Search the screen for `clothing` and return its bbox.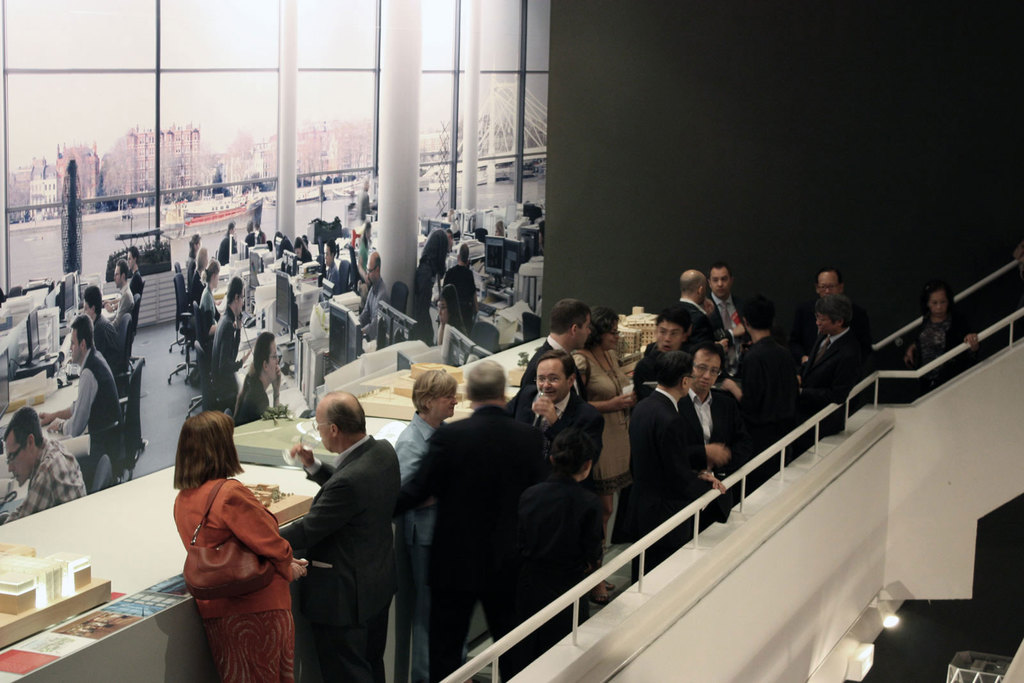
Found: (left=438, top=262, right=479, bottom=330).
